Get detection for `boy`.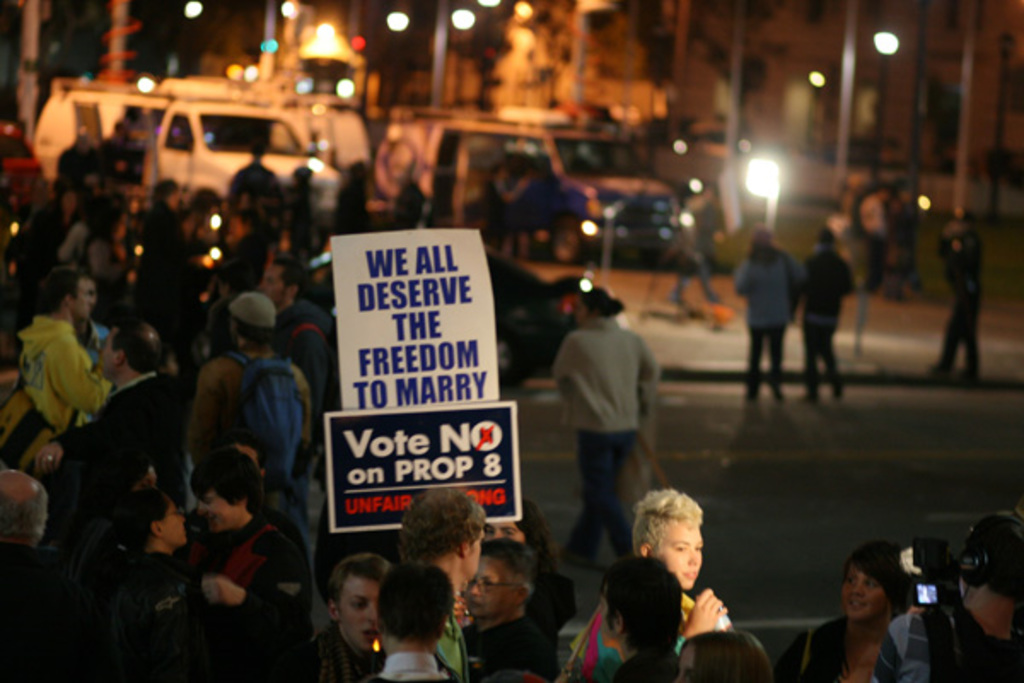
Detection: [300, 560, 420, 674].
